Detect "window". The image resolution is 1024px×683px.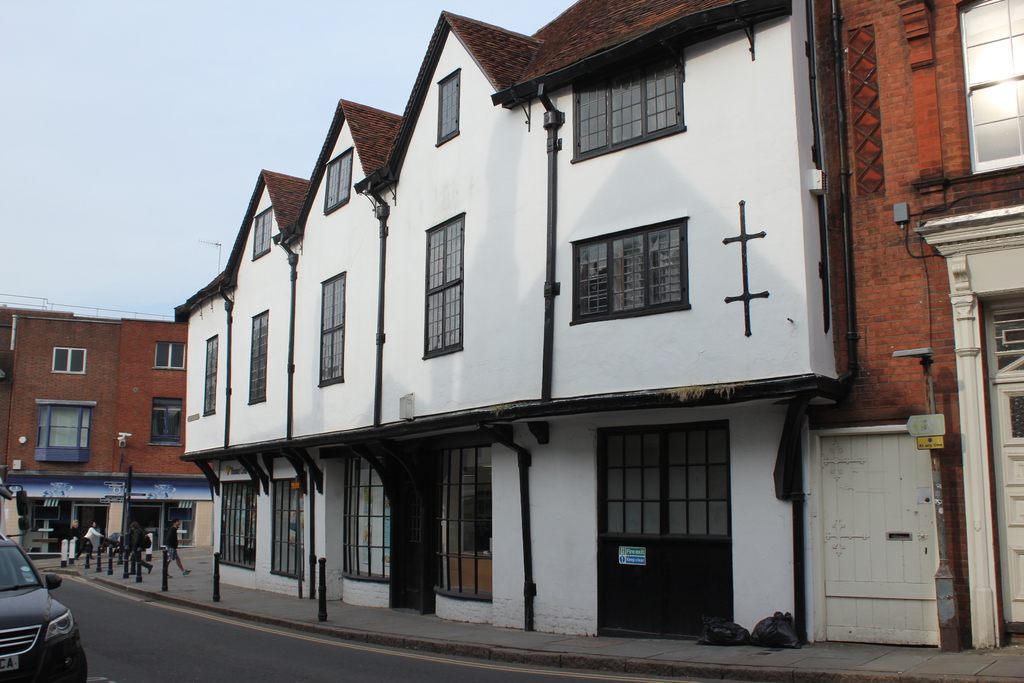
(323, 456, 387, 594).
